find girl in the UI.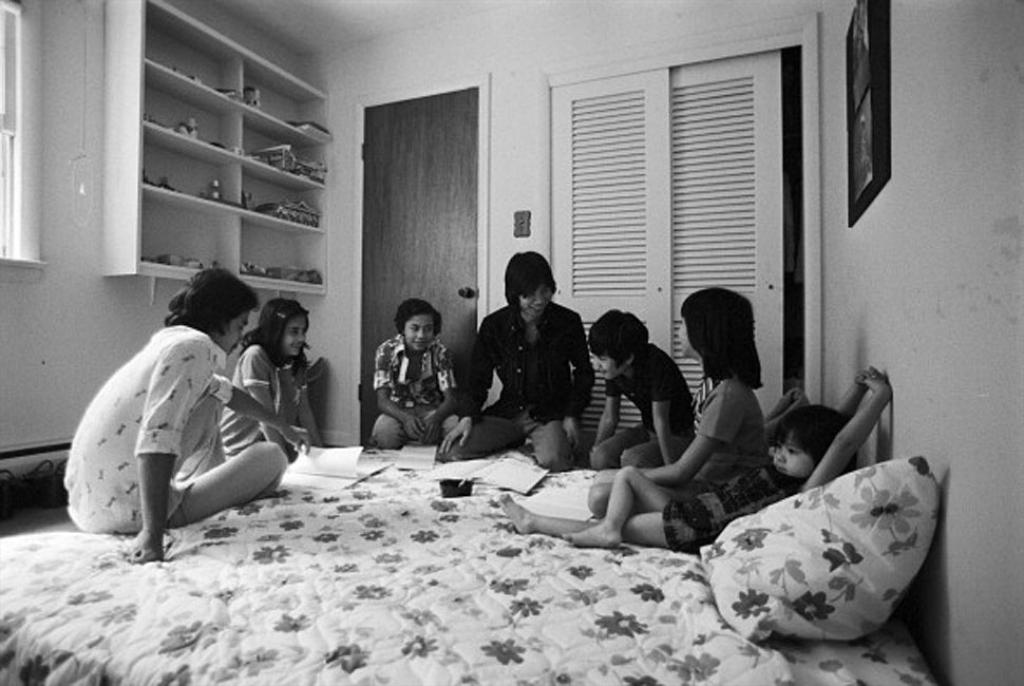
UI element at pyautogui.locateOnScreen(217, 297, 309, 454).
